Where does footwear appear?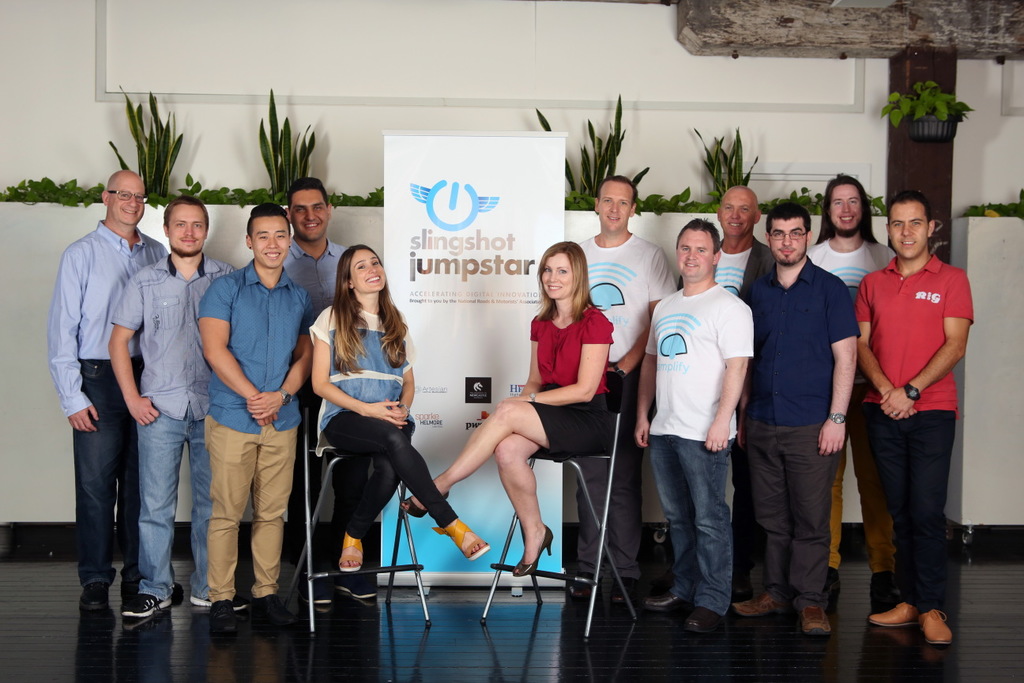
Appears at BBox(122, 586, 187, 604).
